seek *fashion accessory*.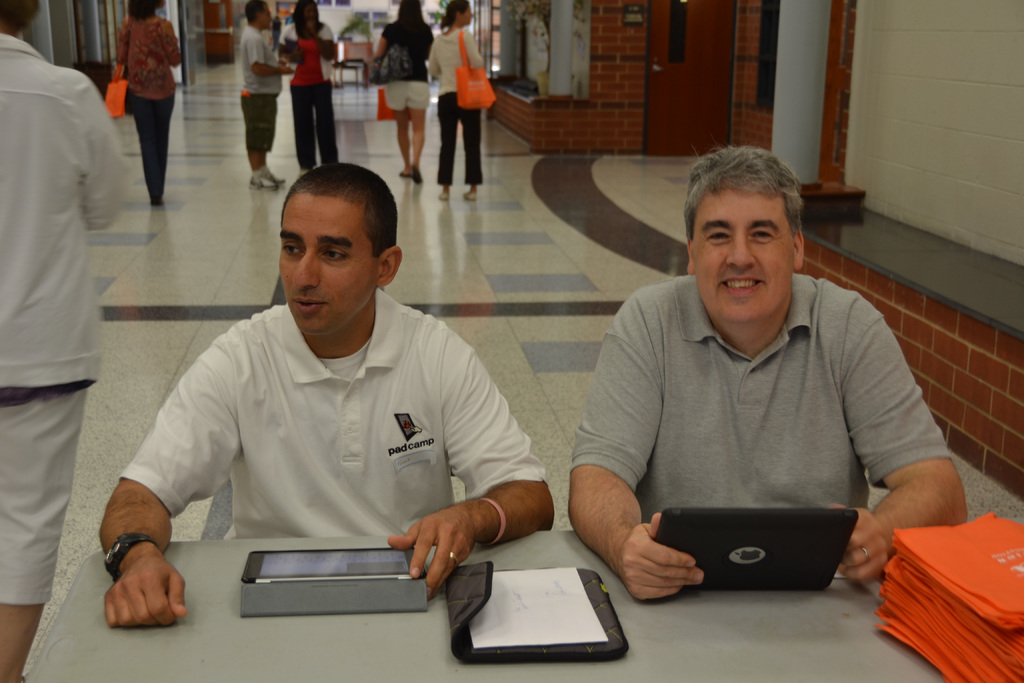
locate(415, 163, 420, 188).
